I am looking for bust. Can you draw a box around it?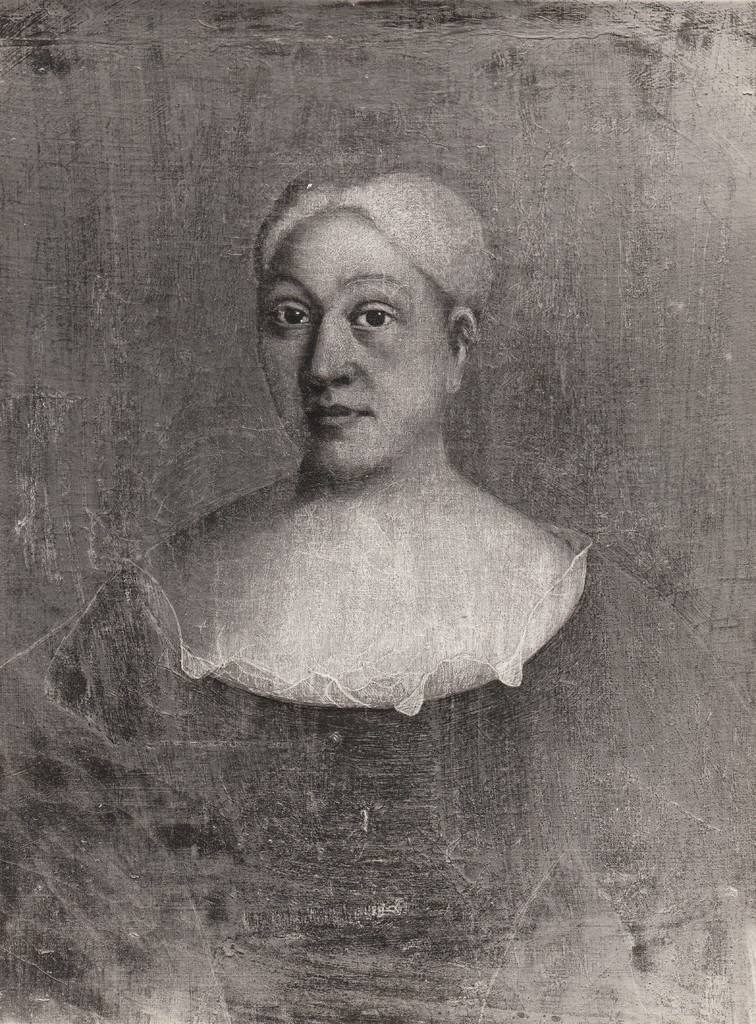
Sure, the bounding box is {"x1": 127, "y1": 168, "x2": 604, "y2": 719}.
